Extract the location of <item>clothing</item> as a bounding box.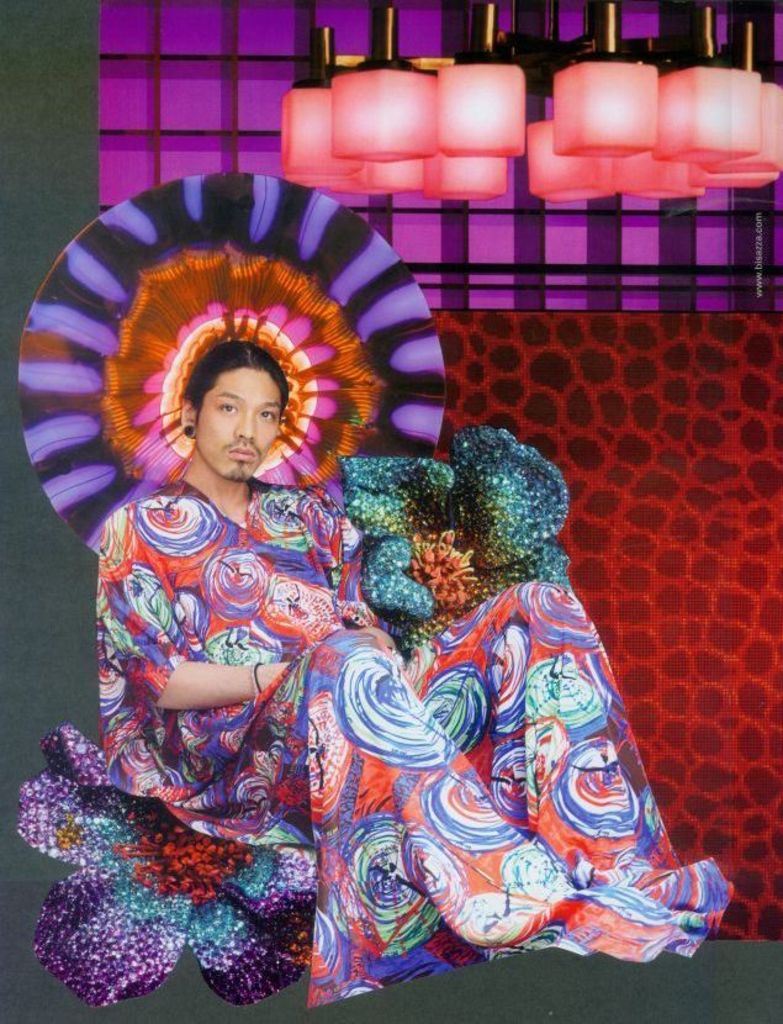
select_region(284, 496, 691, 977).
